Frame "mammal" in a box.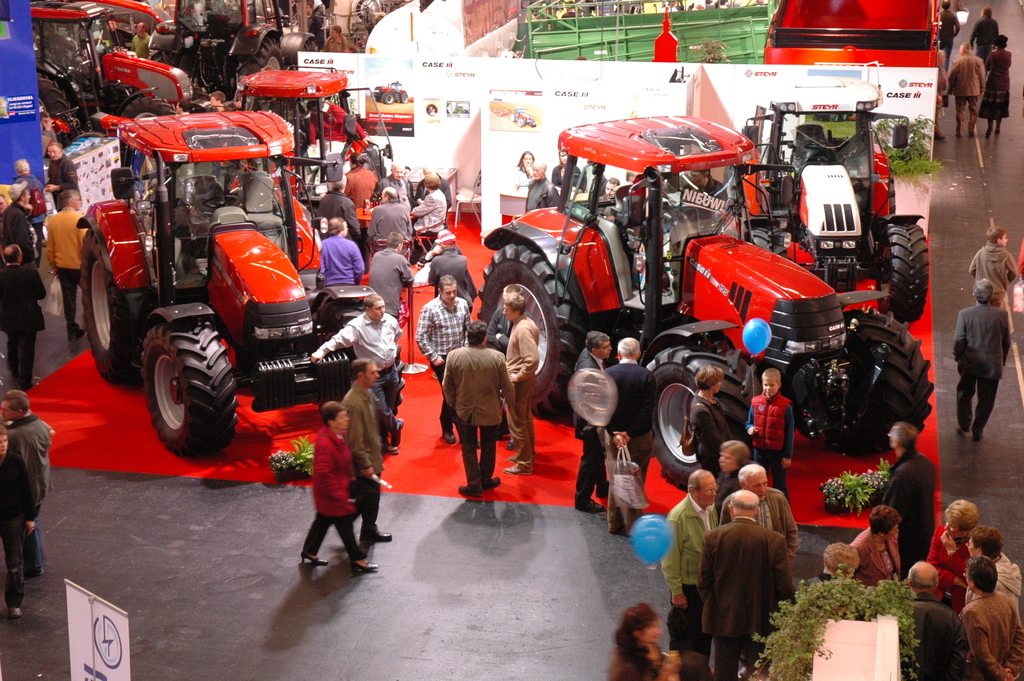
locate(954, 37, 988, 136).
